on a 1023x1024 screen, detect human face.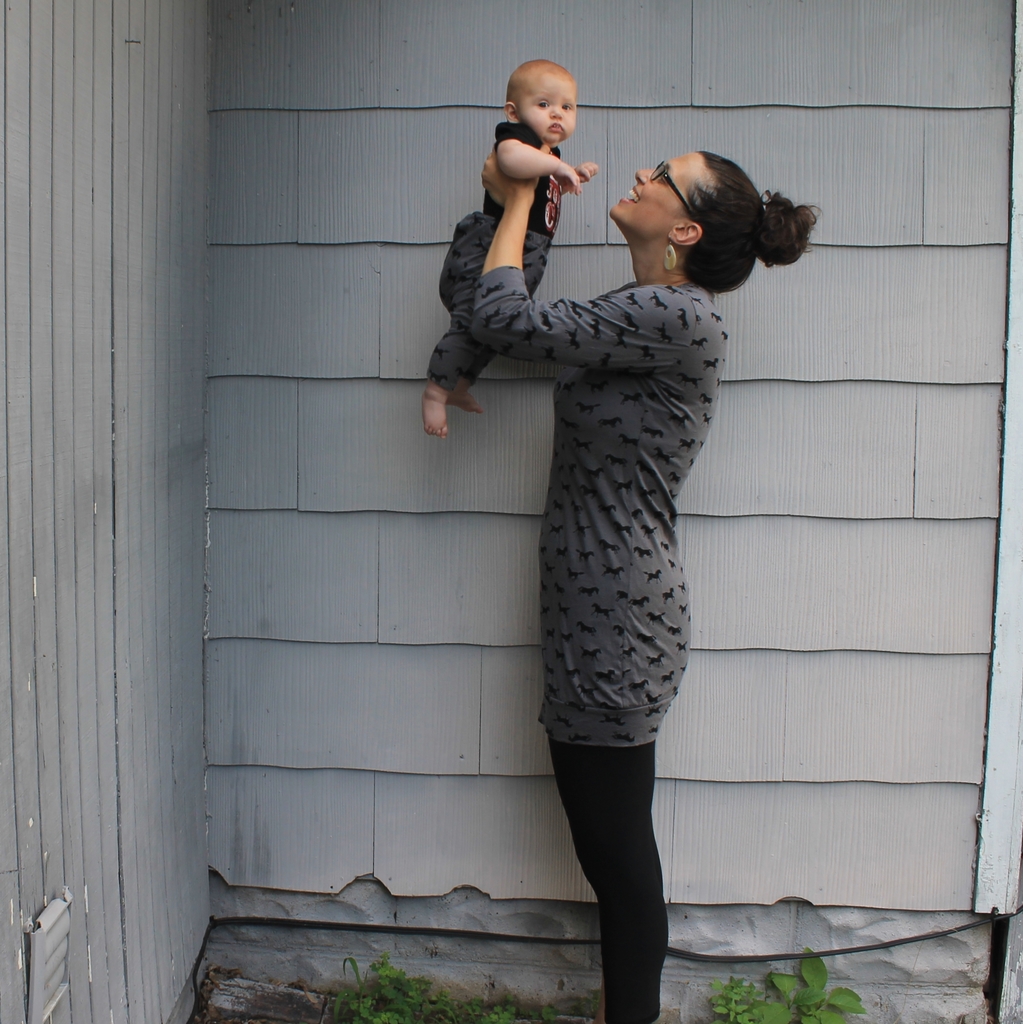
606:150:690:239.
